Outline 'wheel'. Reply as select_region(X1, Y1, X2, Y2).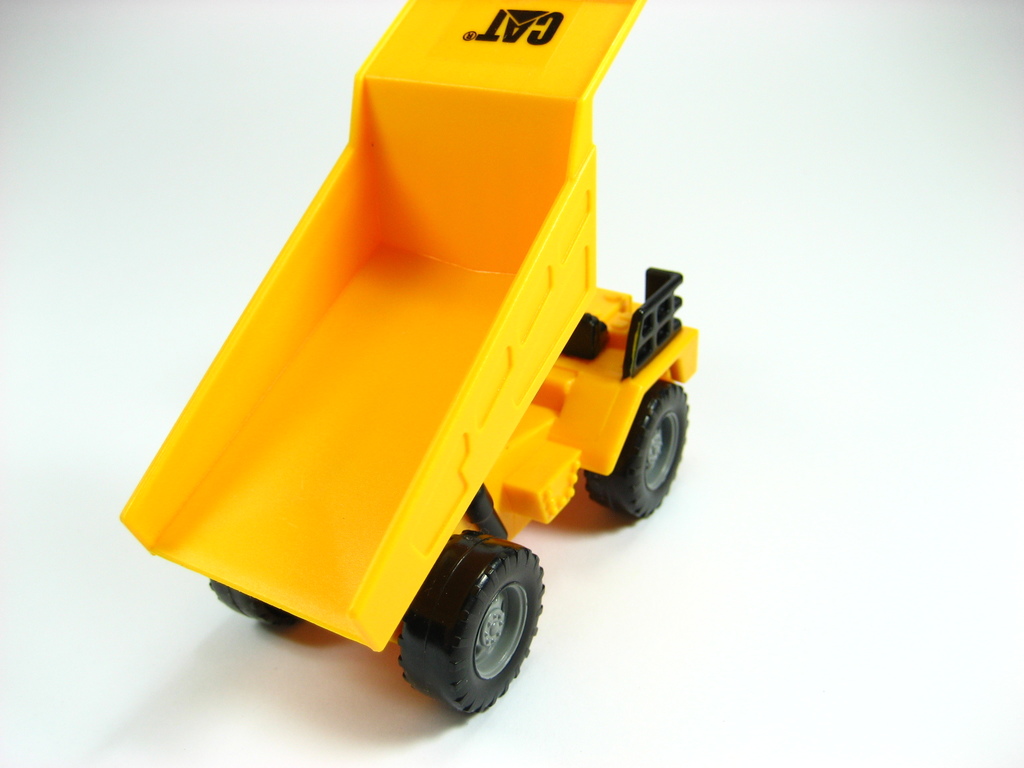
select_region(211, 572, 289, 618).
